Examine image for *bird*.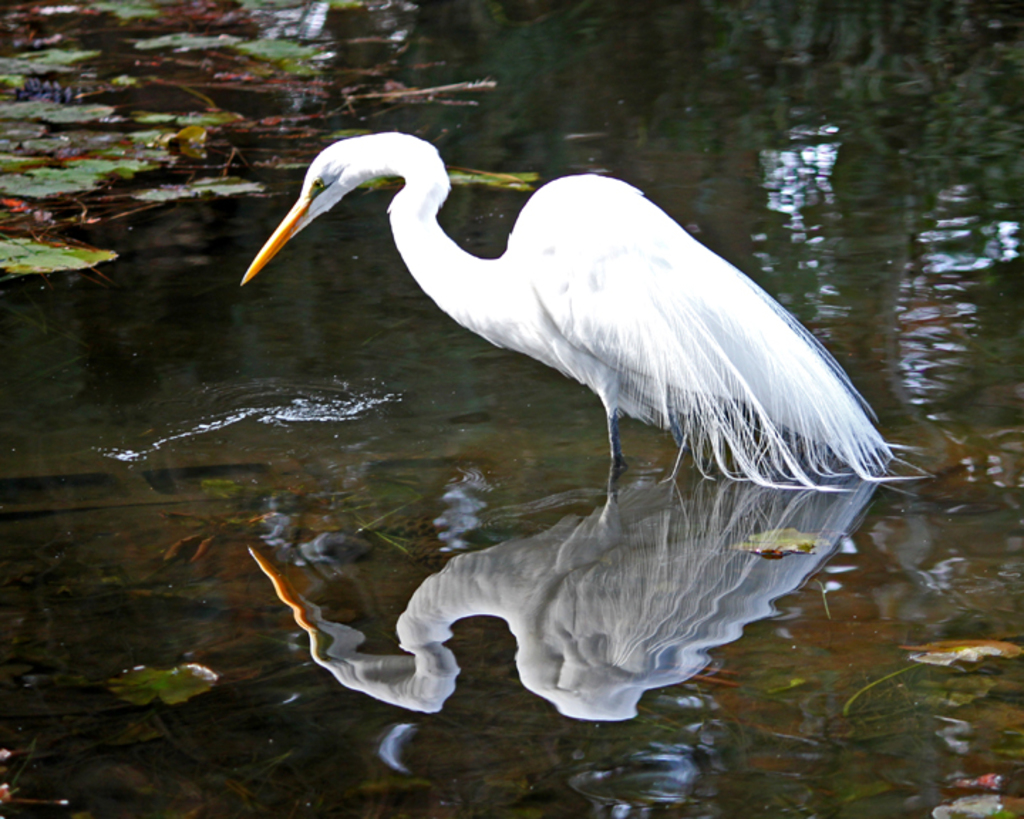
Examination result: [left=212, top=142, right=784, bottom=486].
